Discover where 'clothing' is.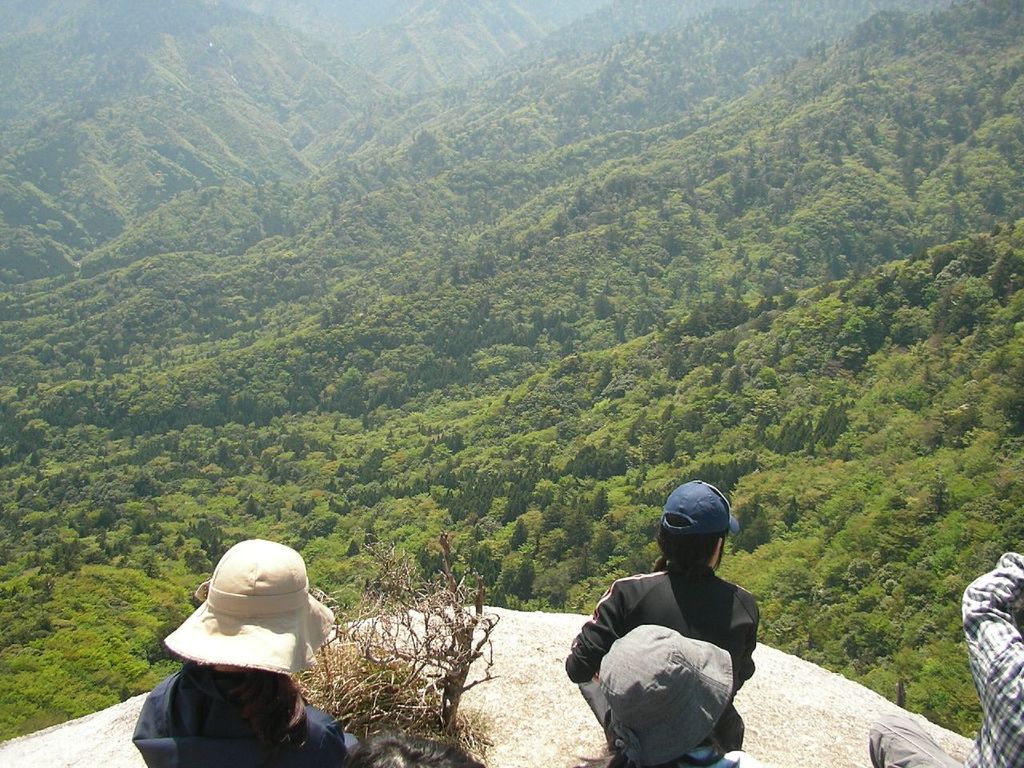
Discovered at select_region(568, 560, 758, 754).
